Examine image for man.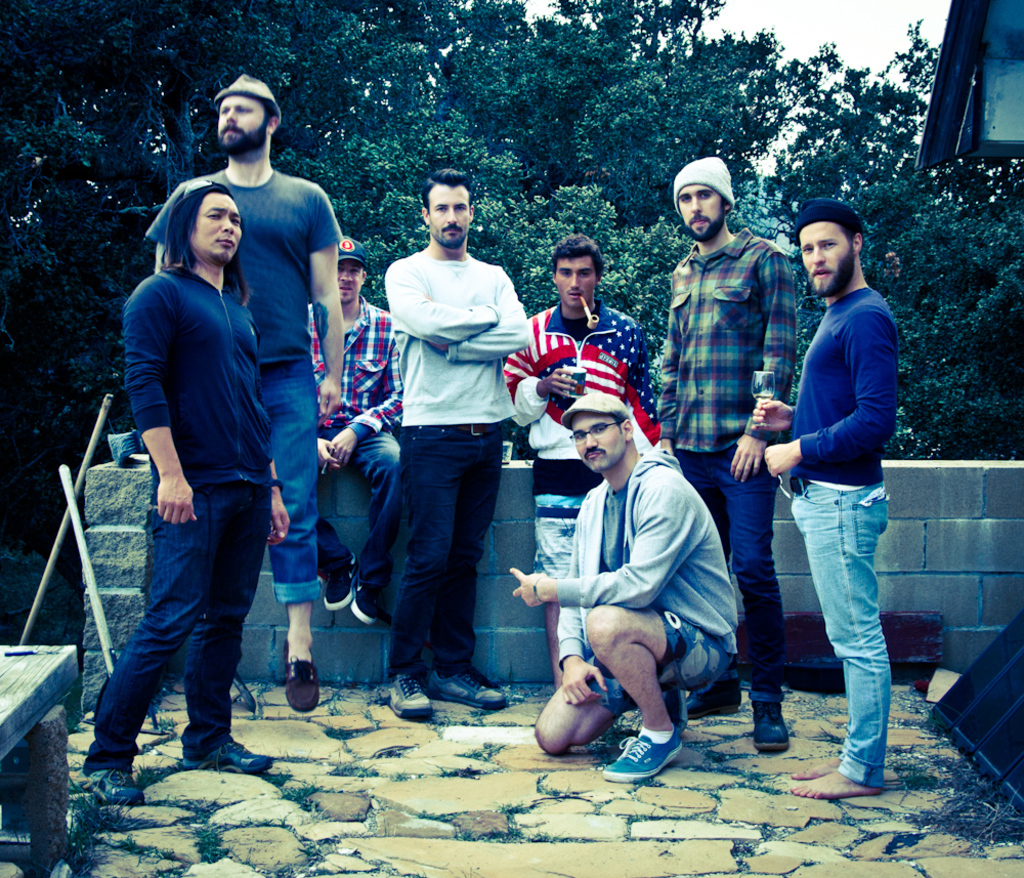
Examination result: box(660, 157, 797, 750).
